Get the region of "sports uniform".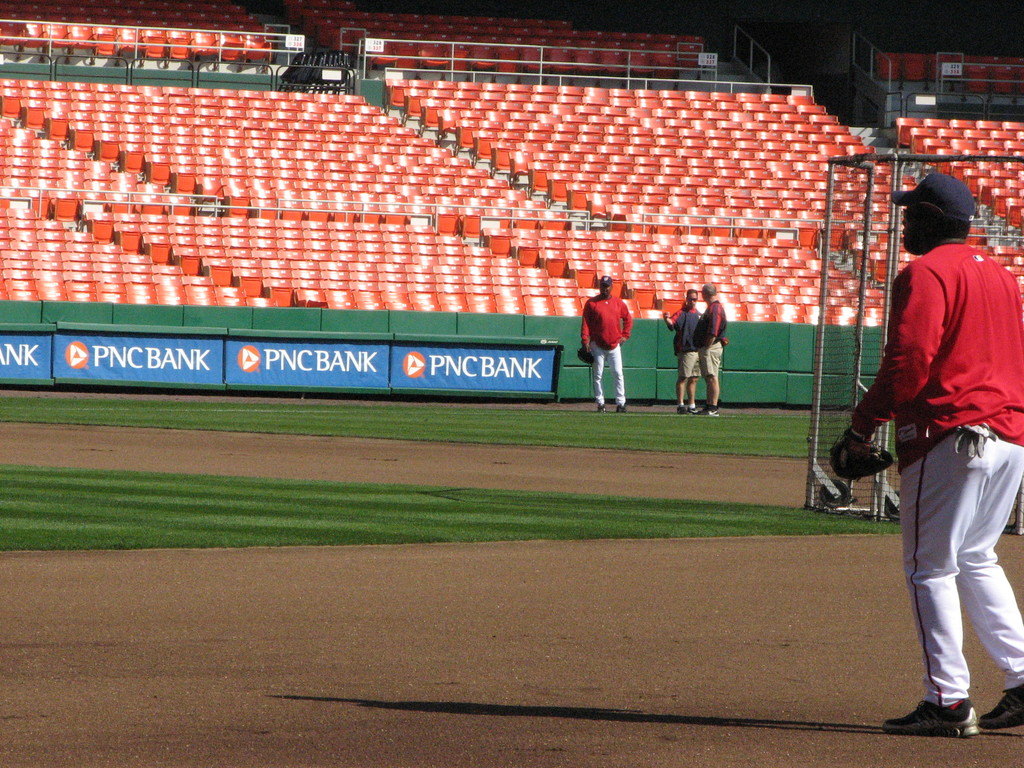
(left=579, top=278, right=635, bottom=414).
